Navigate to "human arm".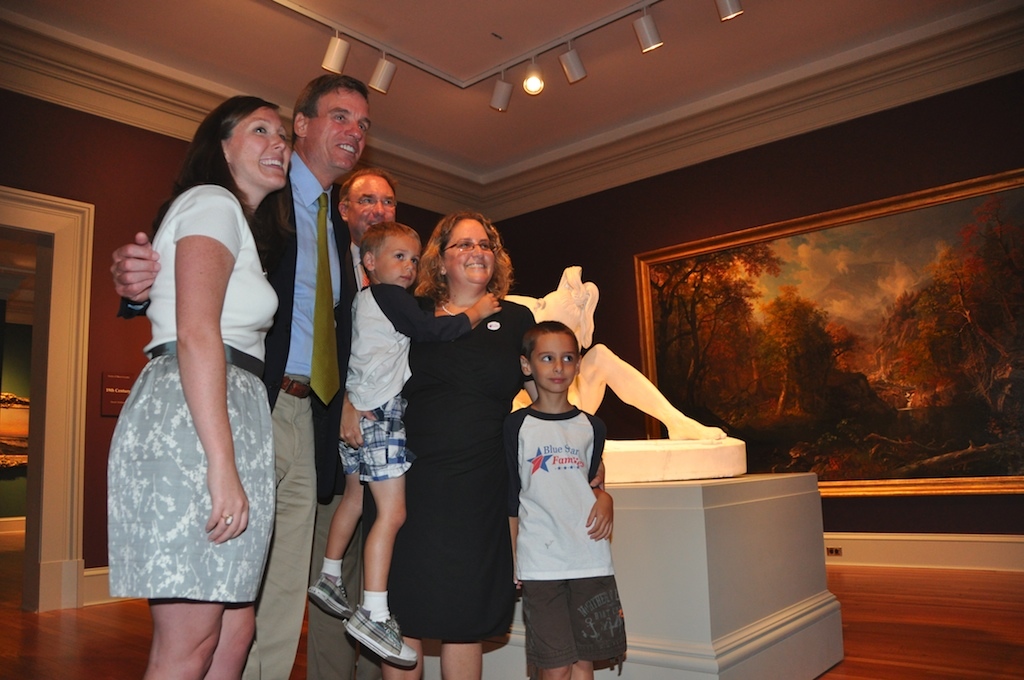
Navigation target: box(589, 429, 614, 545).
